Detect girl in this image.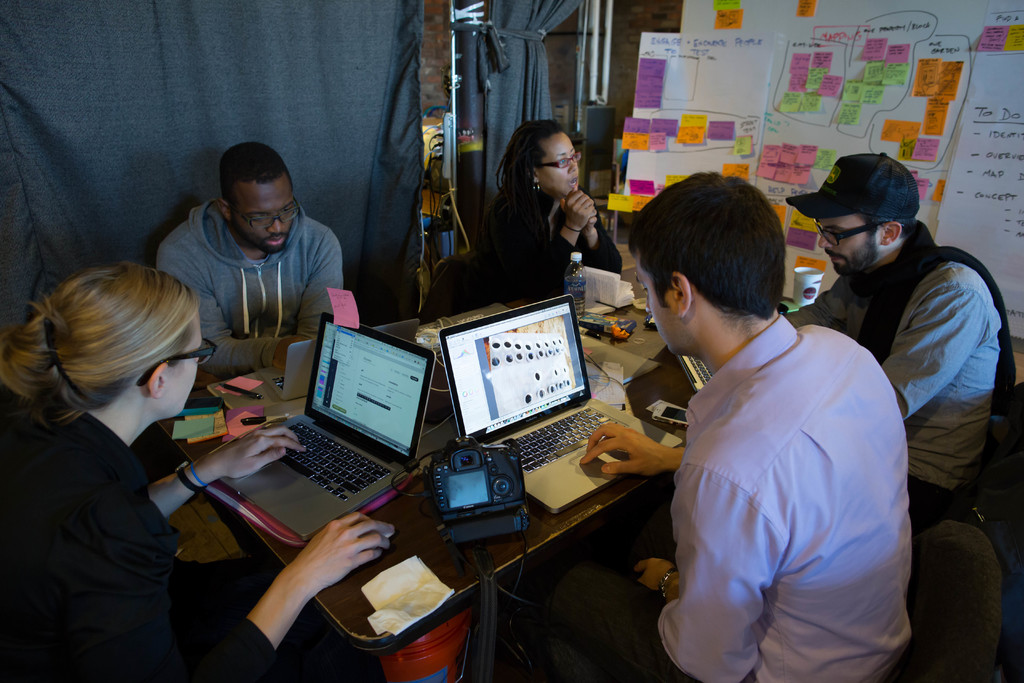
Detection: crop(467, 121, 623, 297).
